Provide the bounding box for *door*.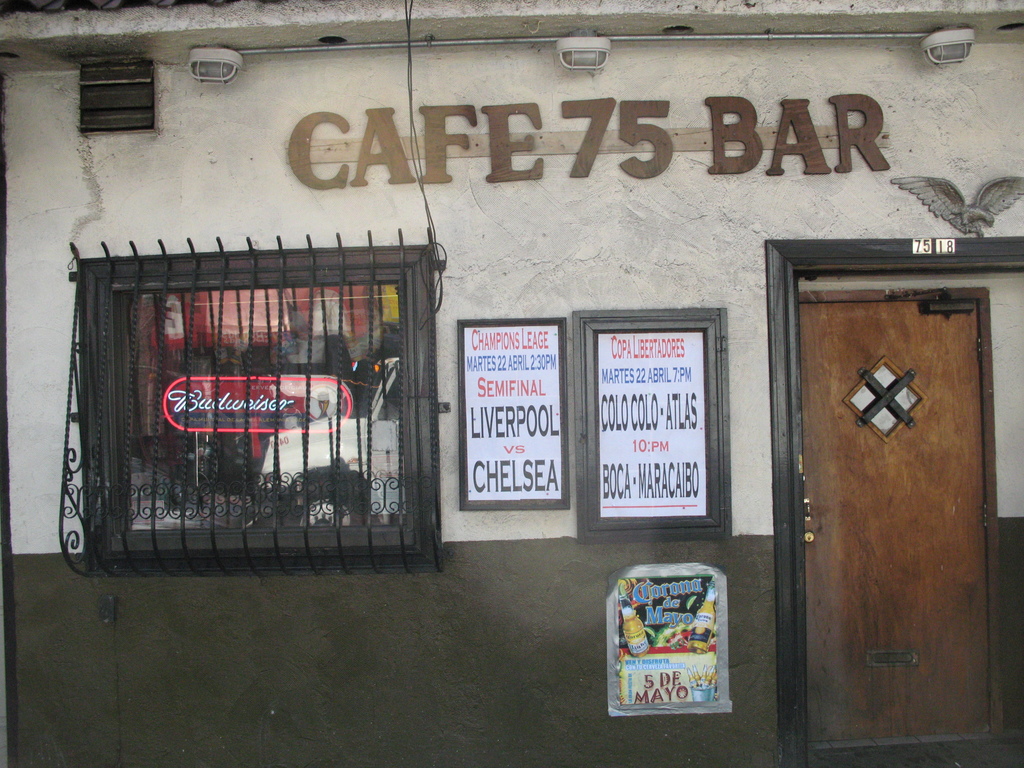
locate(778, 244, 982, 719).
